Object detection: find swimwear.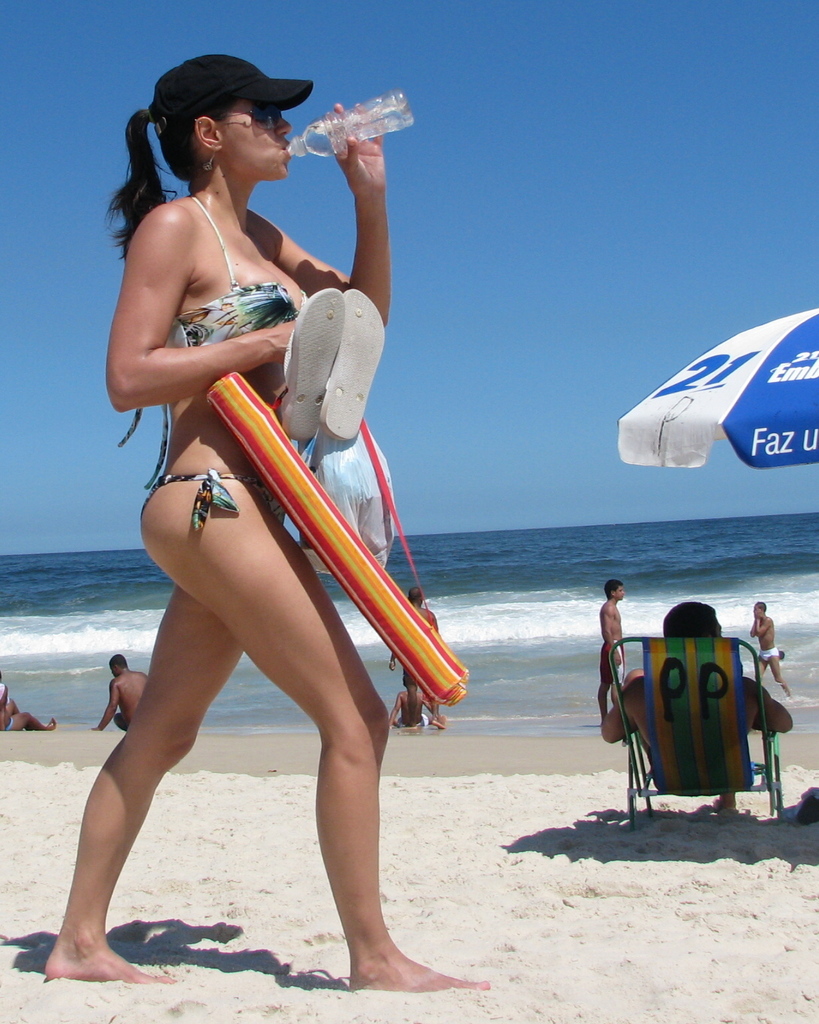
(140,463,252,529).
